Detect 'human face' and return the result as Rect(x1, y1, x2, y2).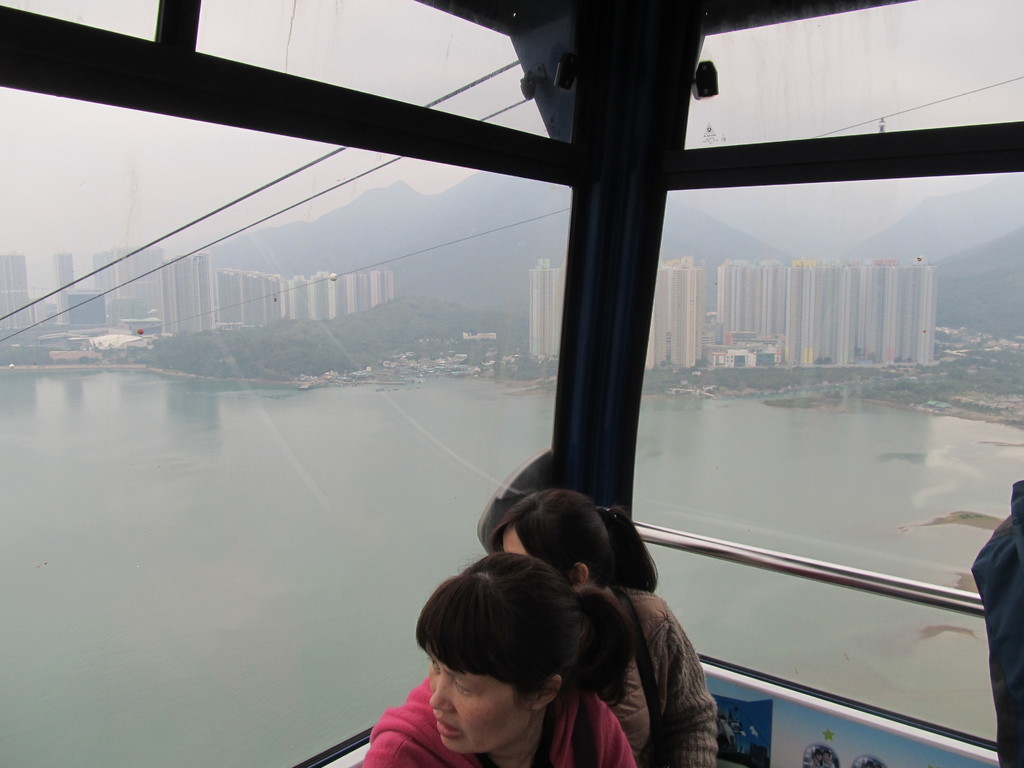
Rect(423, 655, 536, 757).
